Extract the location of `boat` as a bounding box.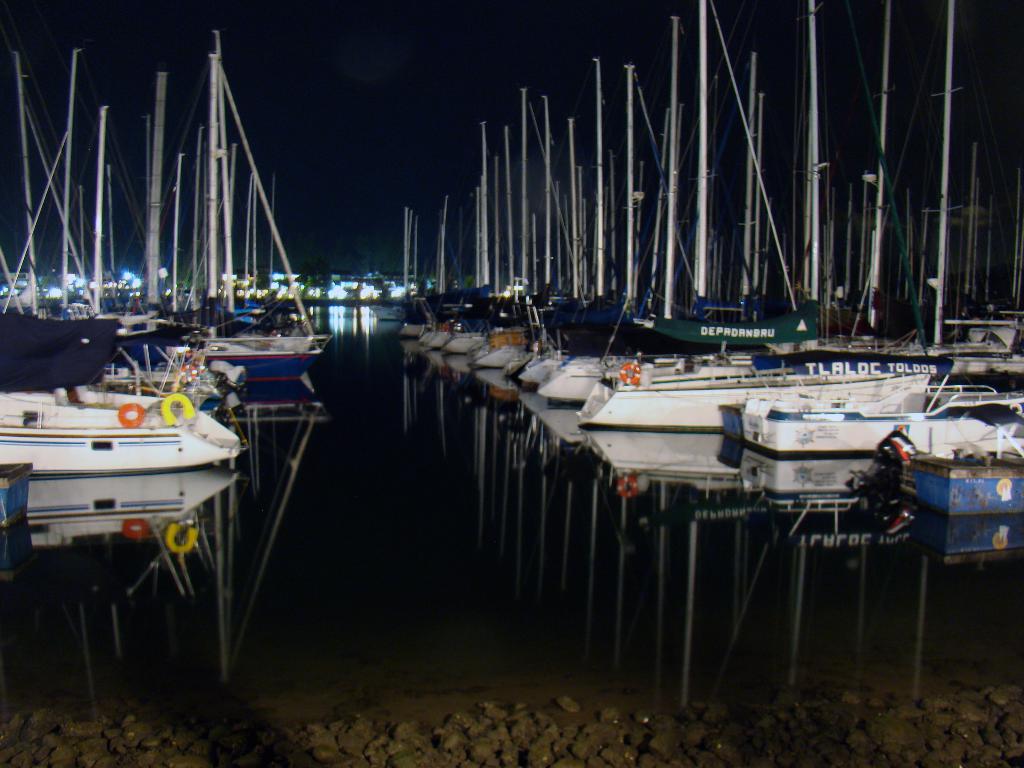
bbox(0, 462, 29, 527).
